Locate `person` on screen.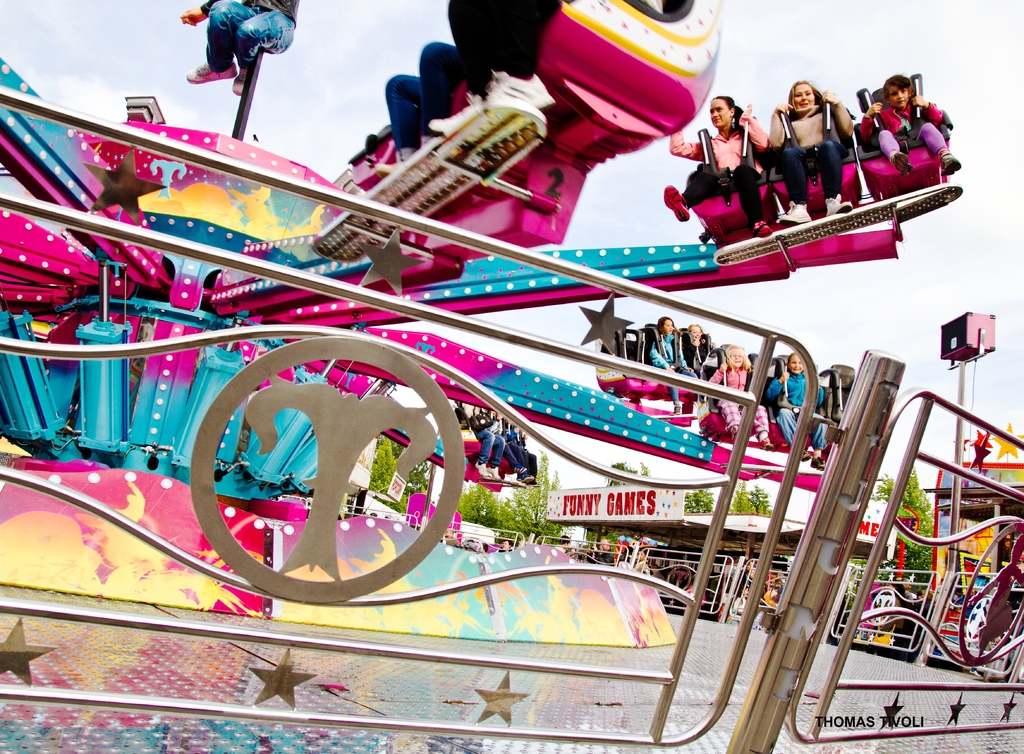
On screen at [left=381, top=35, right=459, bottom=165].
